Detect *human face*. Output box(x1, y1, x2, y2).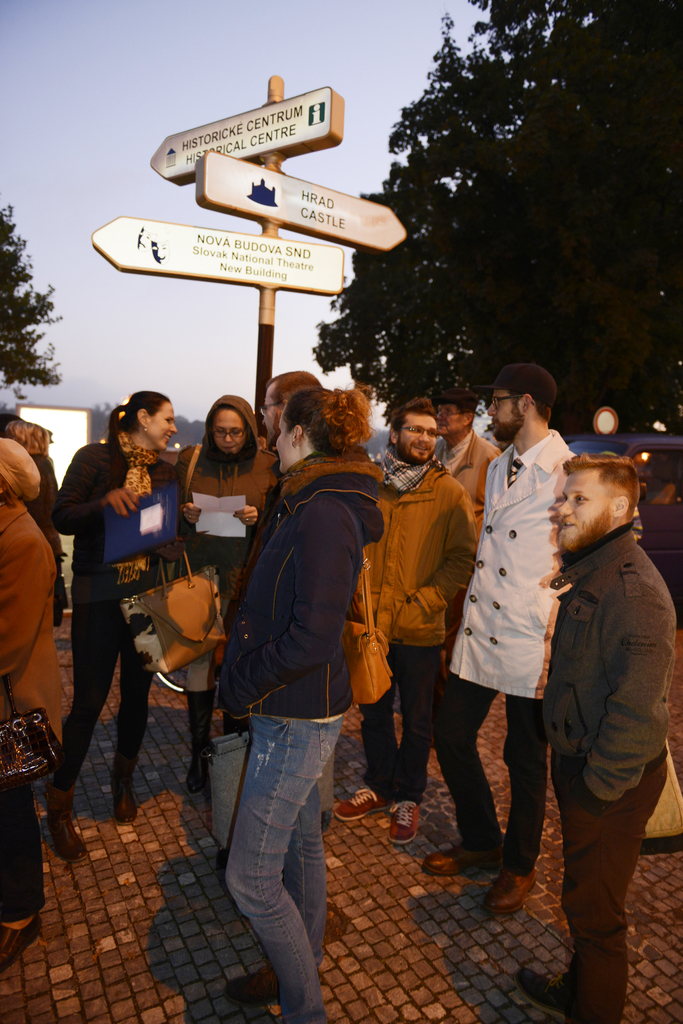
box(147, 394, 178, 455).
